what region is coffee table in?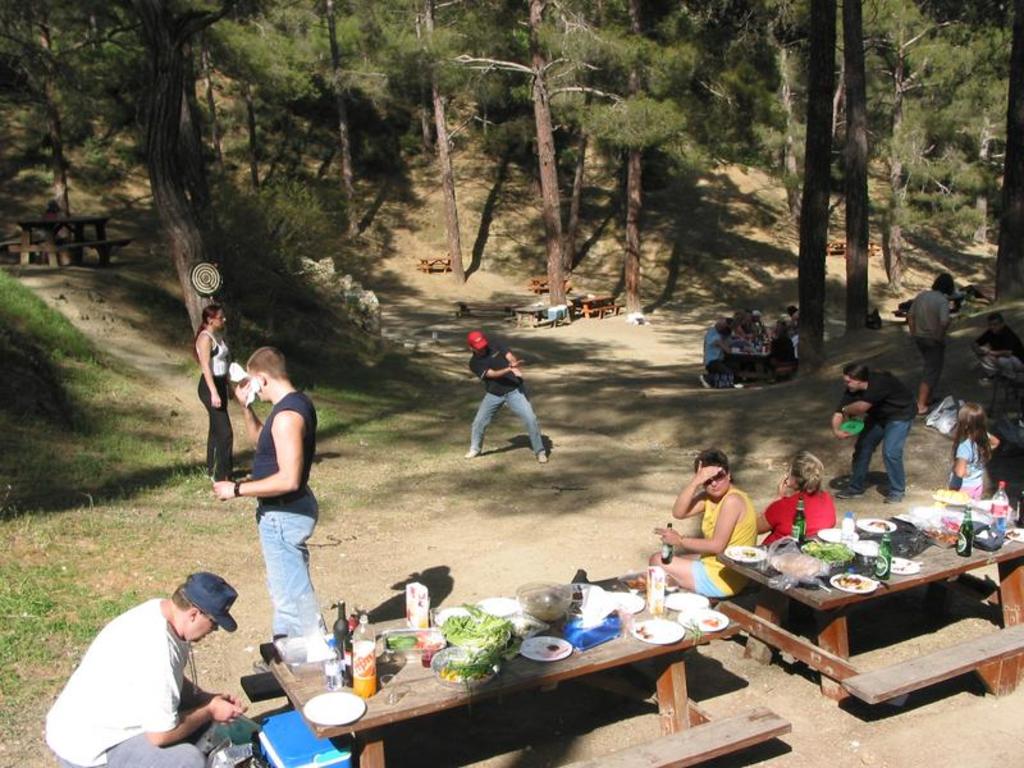
<bbox>255, 623, 797, 767</bbox>.
